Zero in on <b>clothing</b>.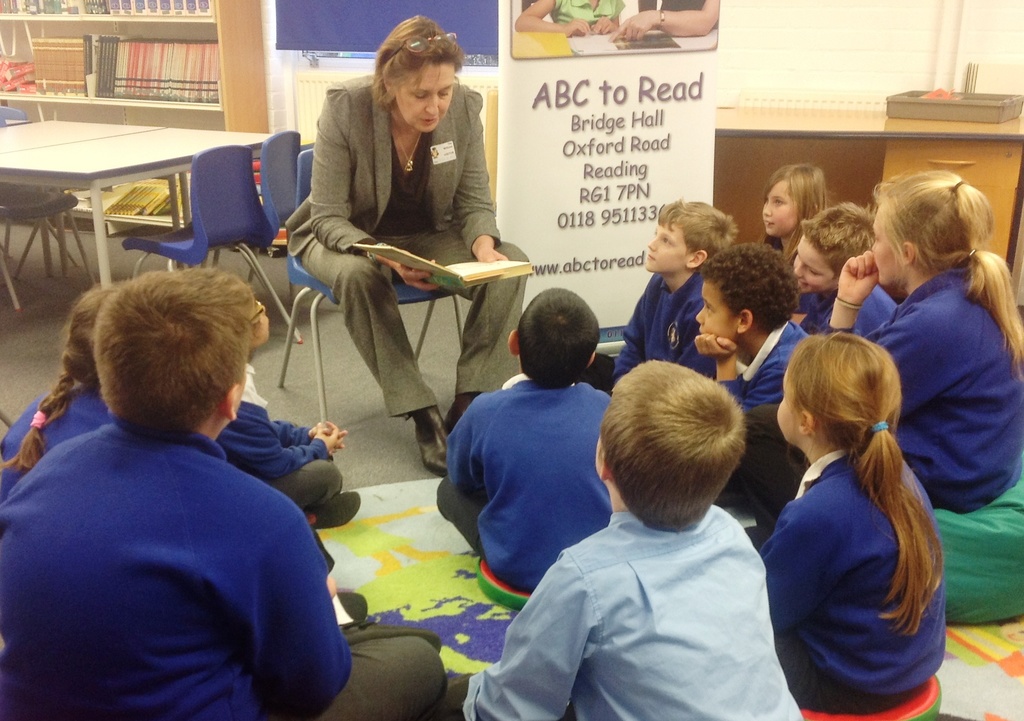
Zeroed in: bbox=(0, 382, 115, 510).
